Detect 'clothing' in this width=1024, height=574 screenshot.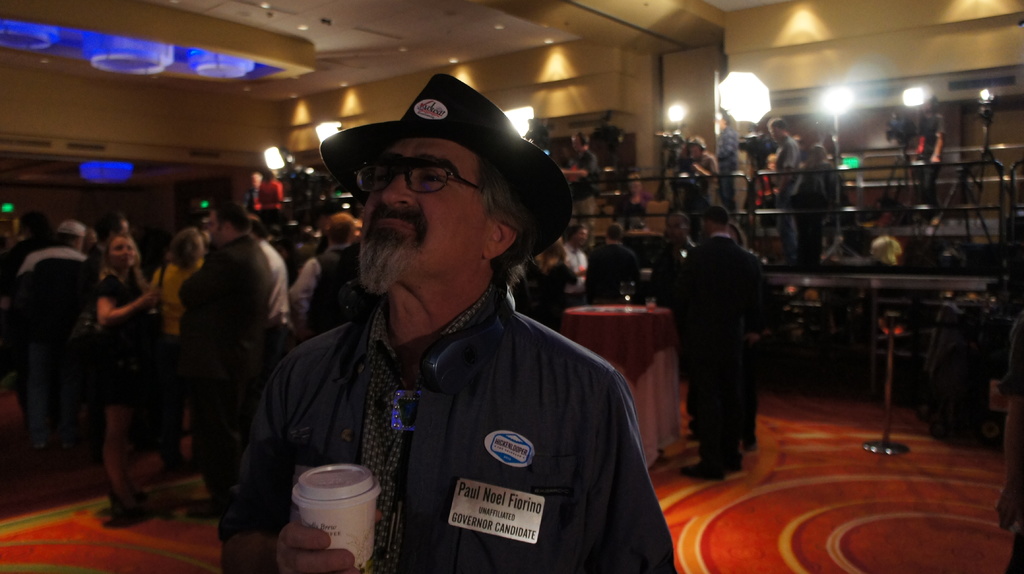
Detection: 257/176/282/228.
